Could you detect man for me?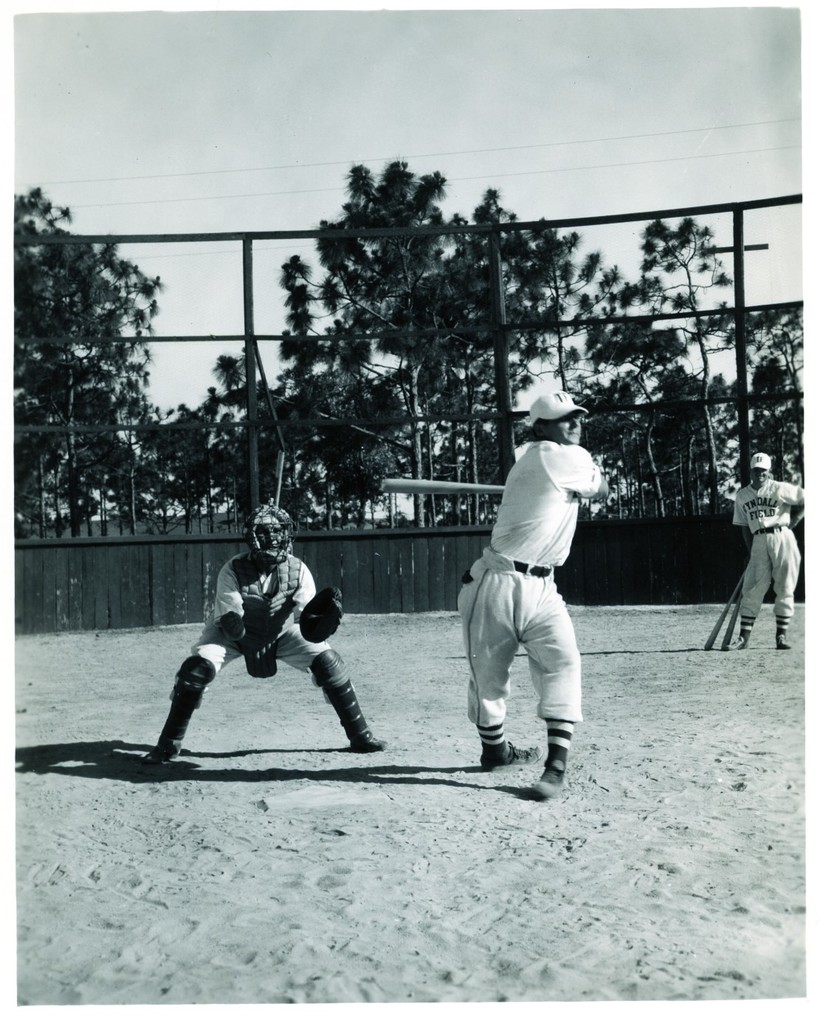
Detection result: <bbox>452, 390, 607, 805</bbox>.
